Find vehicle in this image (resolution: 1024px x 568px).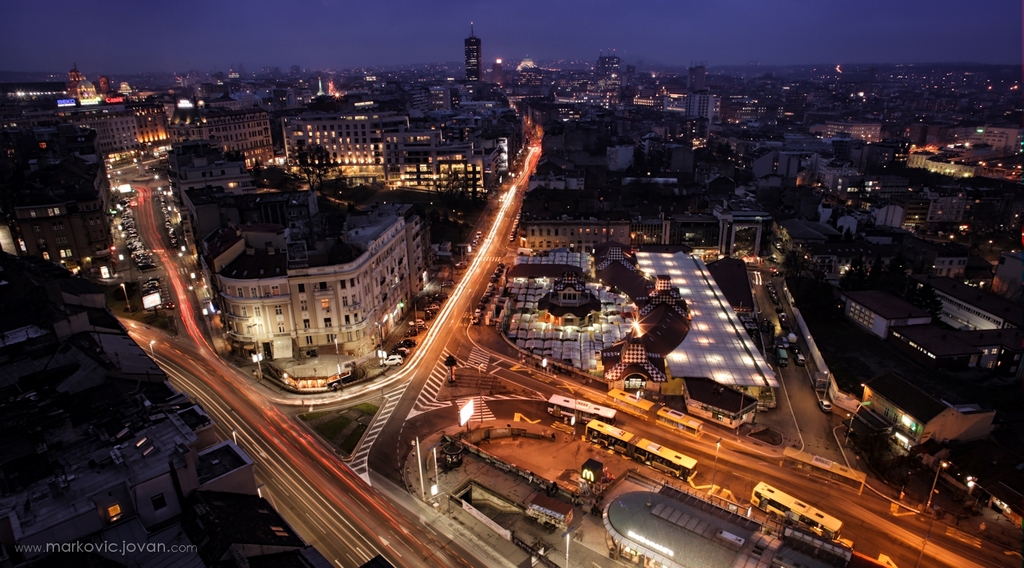
locate(793, 349, 810, 368).
